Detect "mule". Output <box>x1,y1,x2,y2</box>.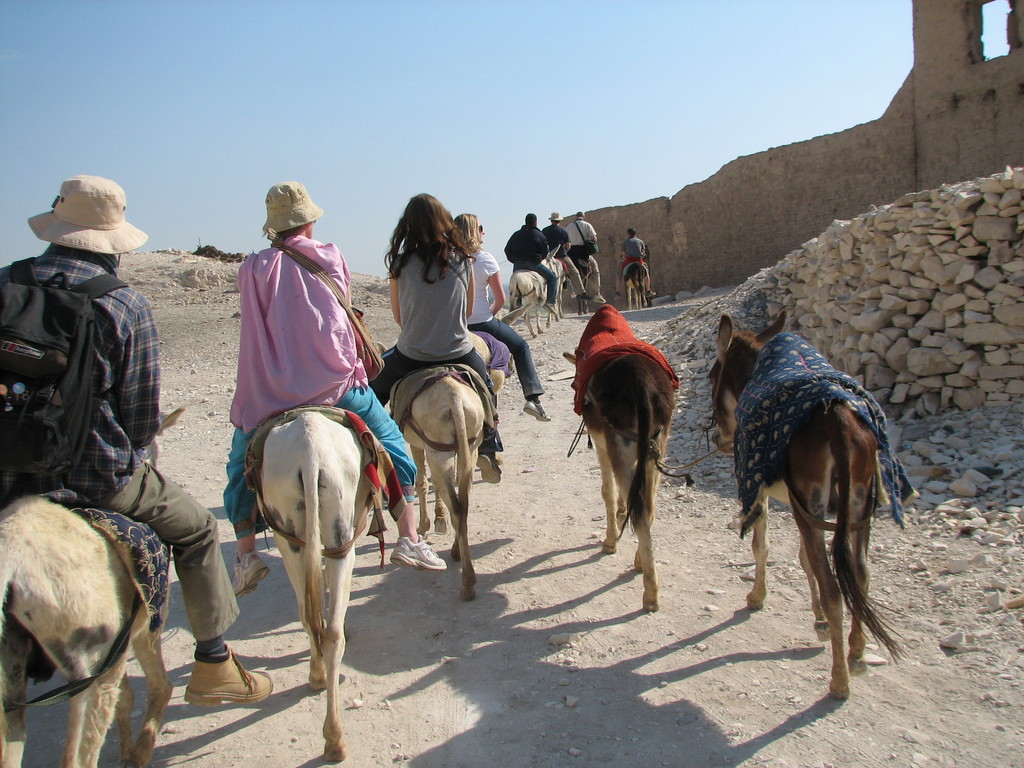
<box>624,260,652,310</box>.
